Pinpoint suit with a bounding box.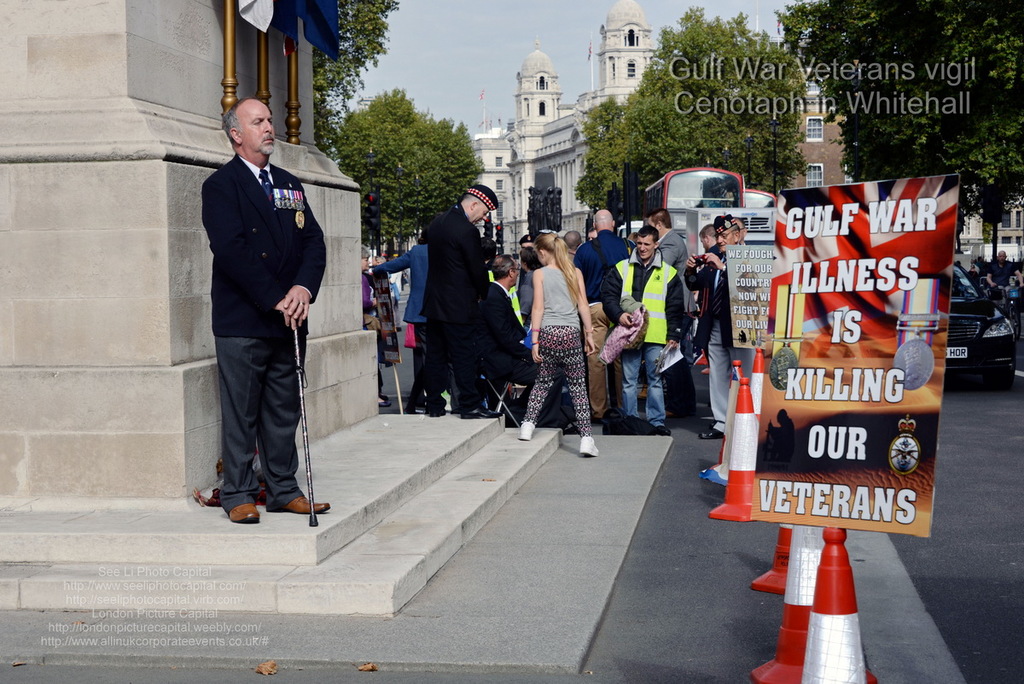
[597, 246, 684, 428].
